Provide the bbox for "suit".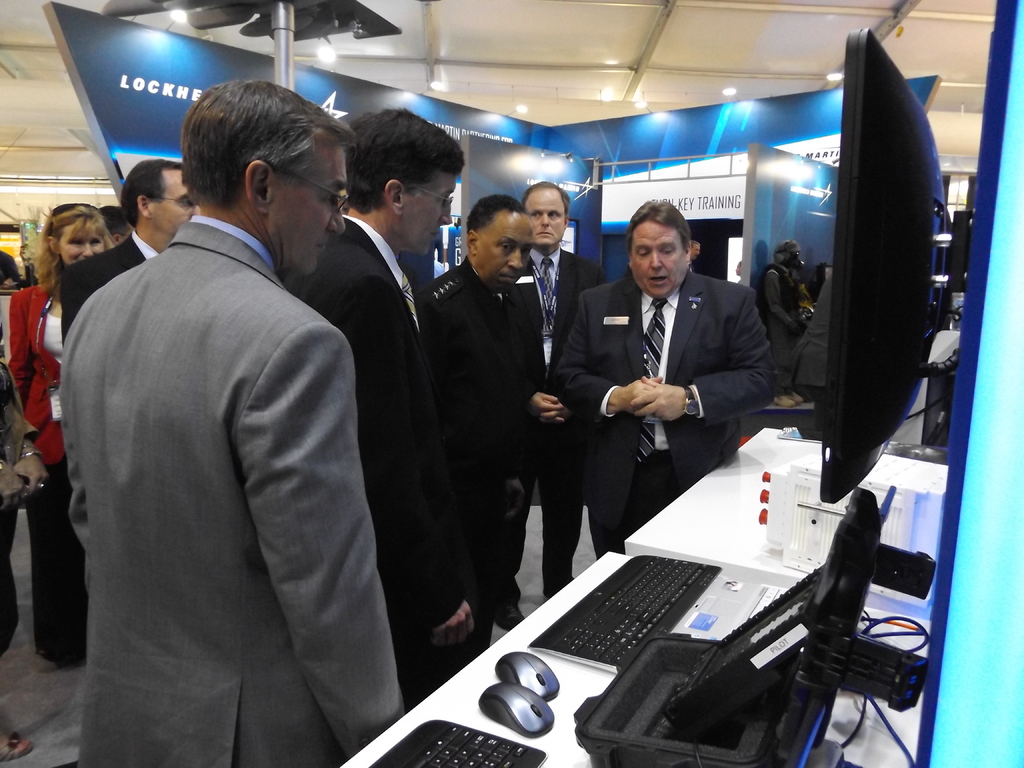
(x1=281, y1=214, x2=476, y2=716).
